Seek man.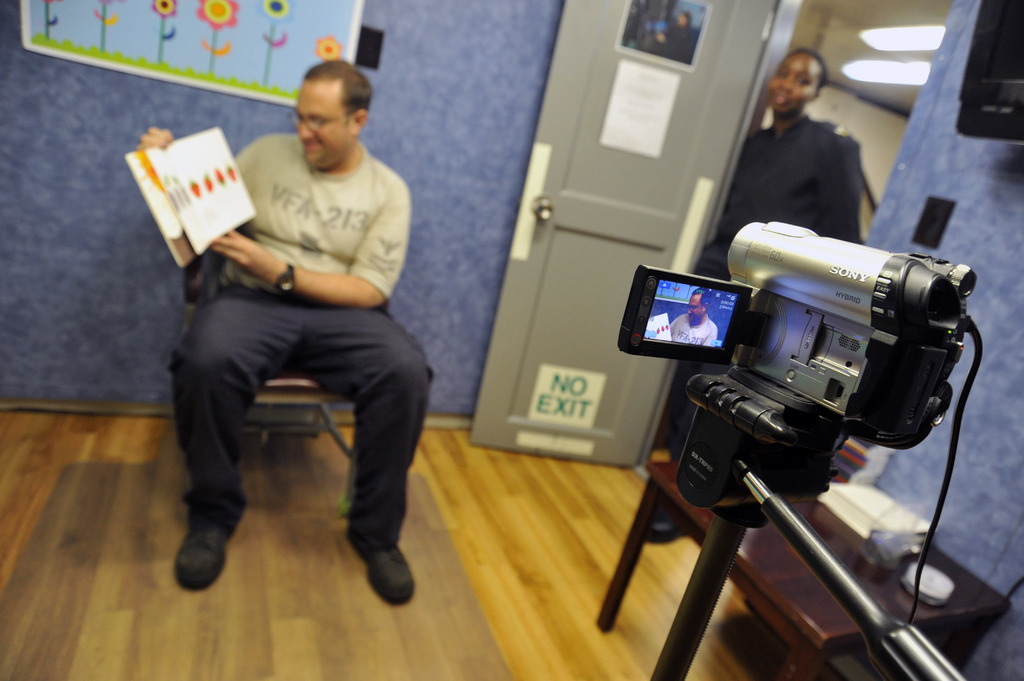
[x1=137, y1=23, x2=440, y2=611].
